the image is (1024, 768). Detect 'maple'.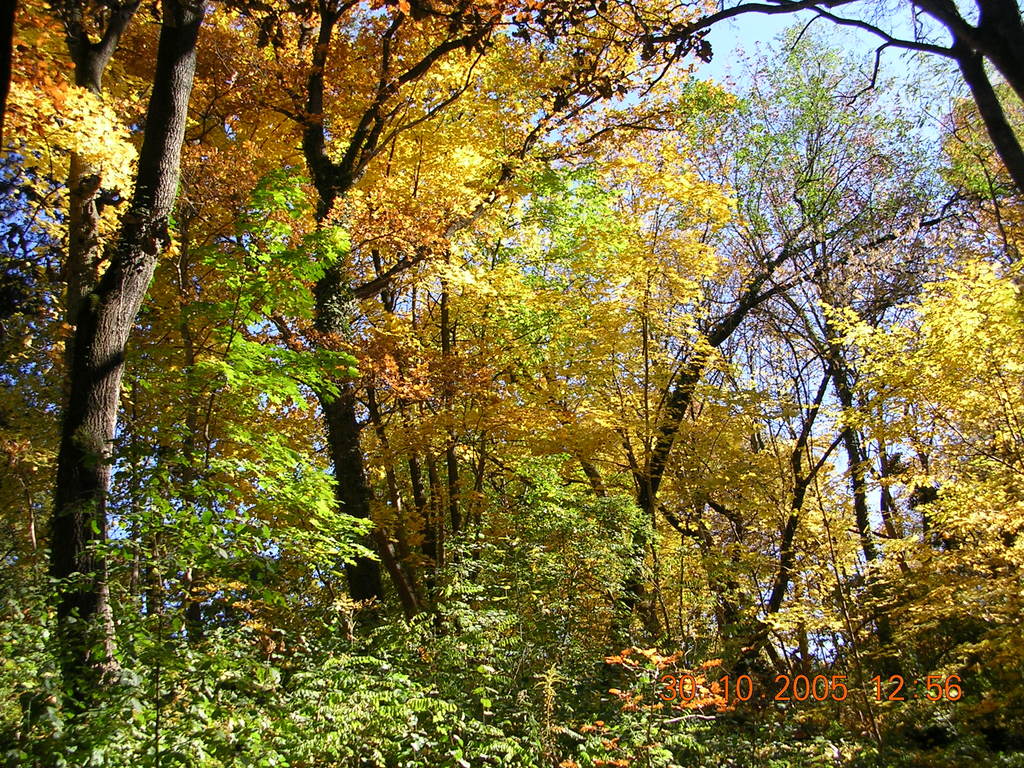
Detection: [left=730, top=20, right=968, bottom=694].
